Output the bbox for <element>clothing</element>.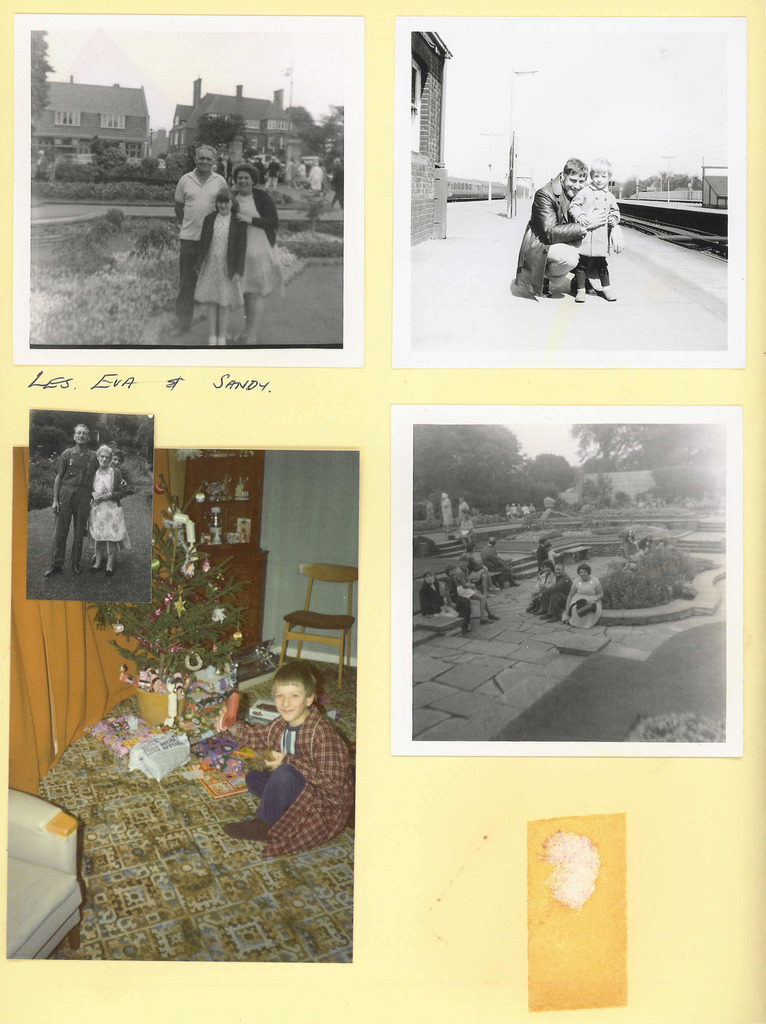
box(233, 183, 275, 299).
